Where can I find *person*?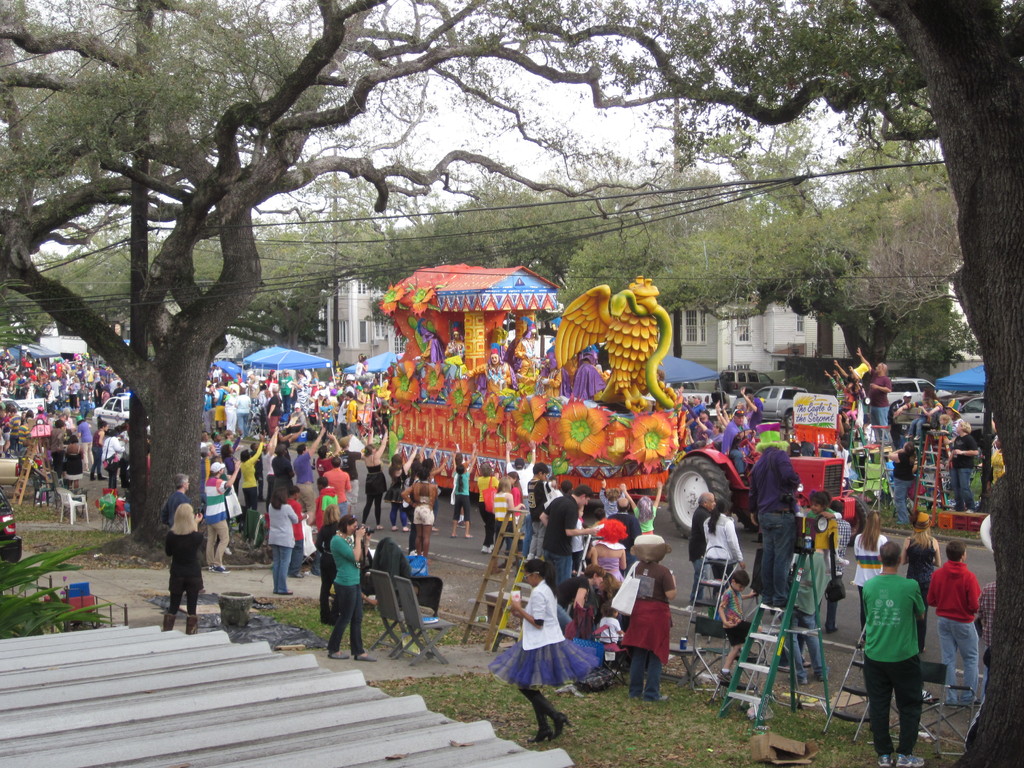
You can find it at BBox(587, 509, 625, 600).
